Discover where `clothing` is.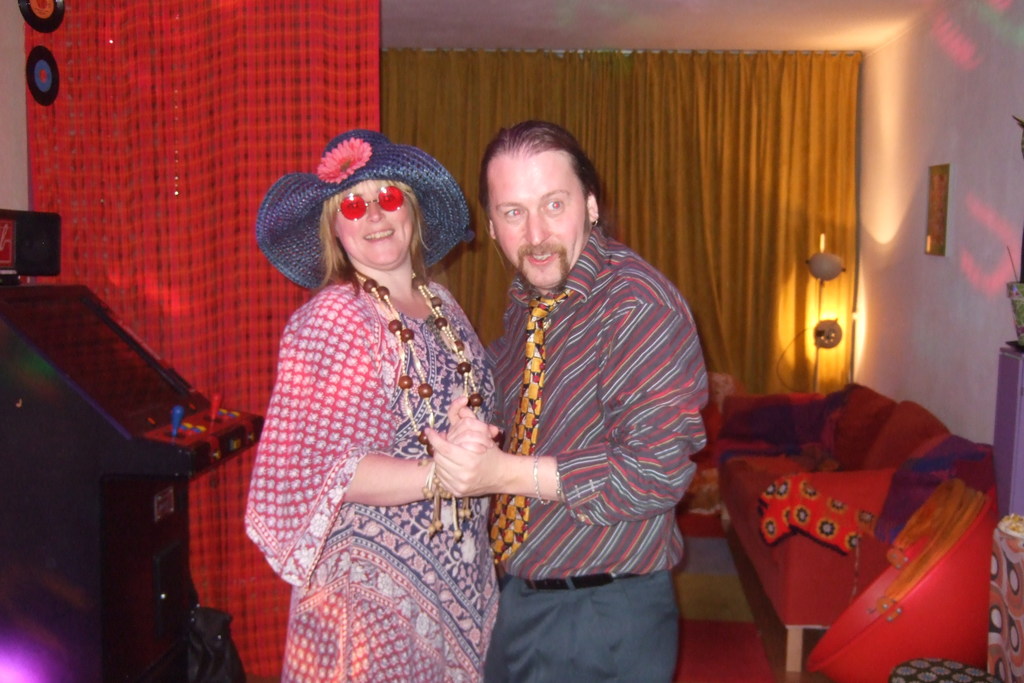
Discovered at 253 276 499 678.
